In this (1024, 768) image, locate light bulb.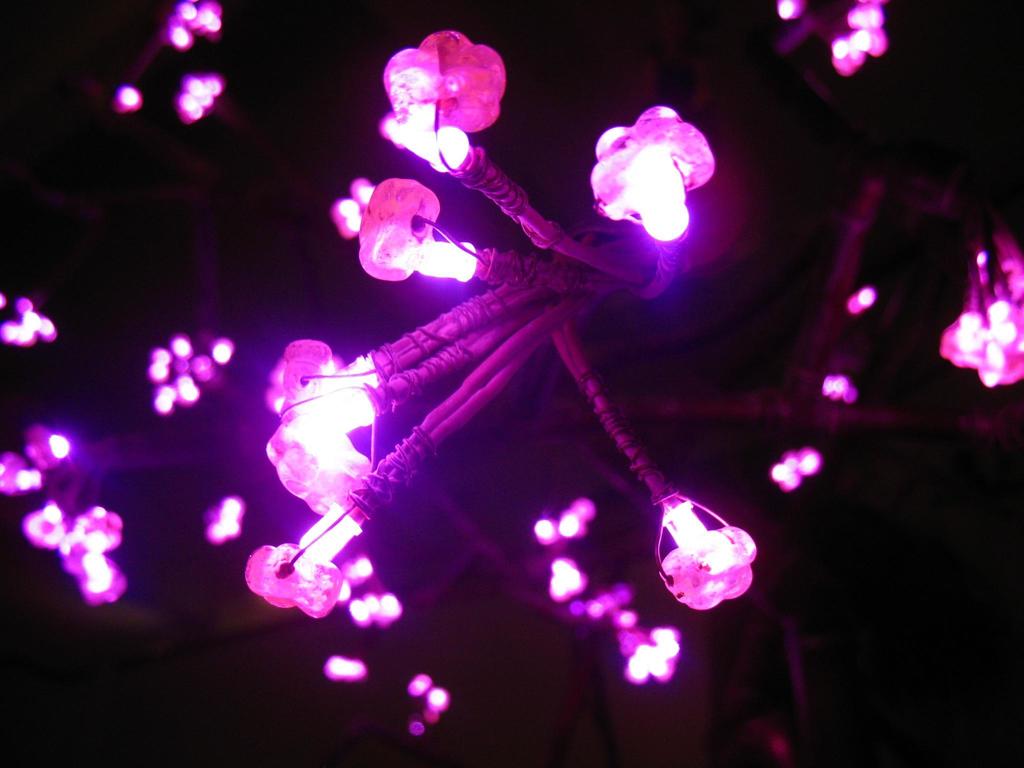
Bounding box: 622,626,678,687.
